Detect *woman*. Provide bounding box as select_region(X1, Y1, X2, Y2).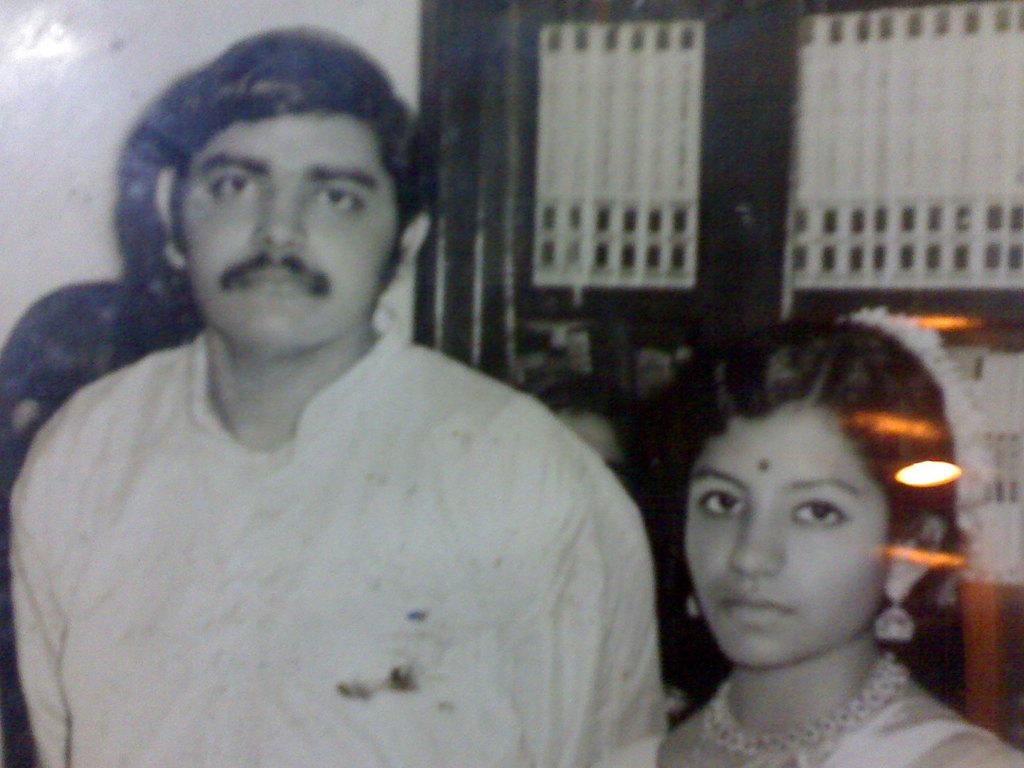
select_region(629, 341, 1005, 759).
